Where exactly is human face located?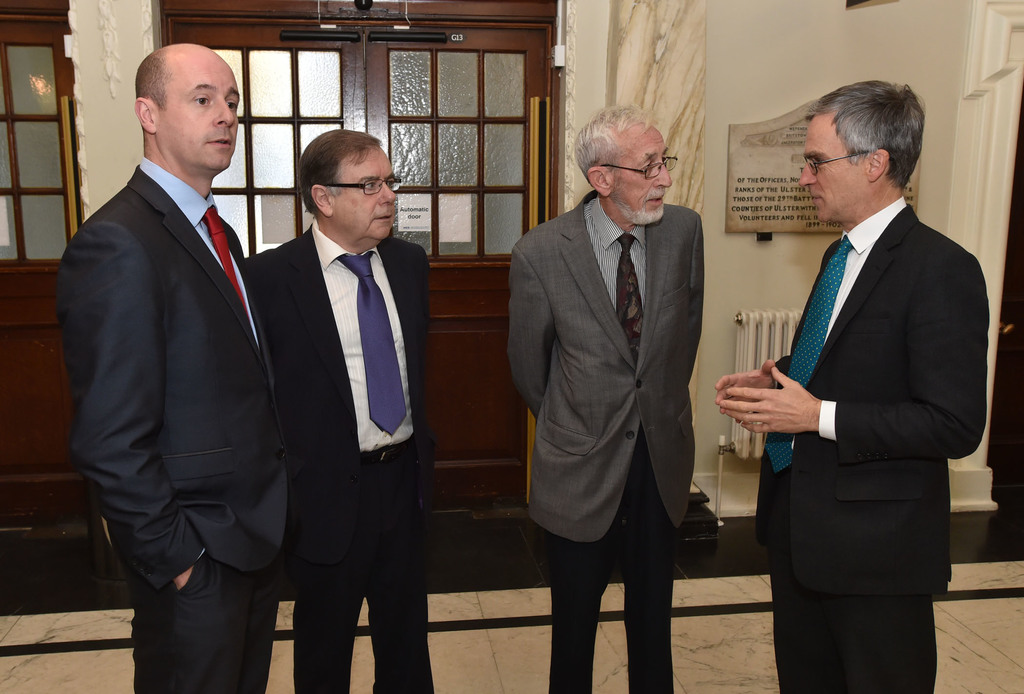
Its bounding box is x1=335 y1=149 x2=398 y2=243.
